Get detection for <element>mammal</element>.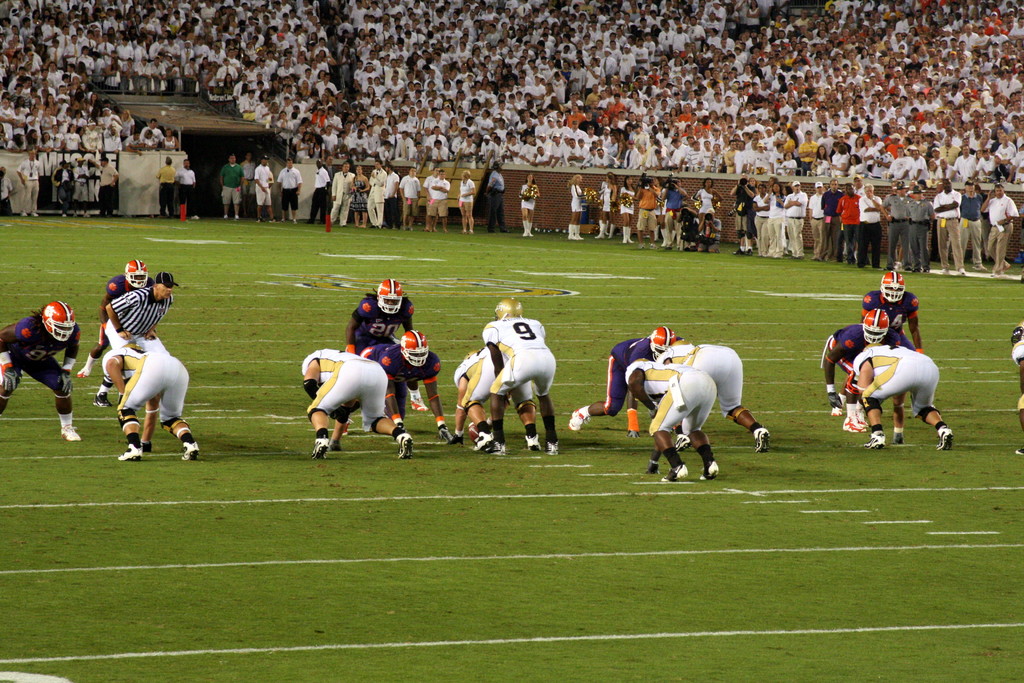
Detection: bbox(300, 347, 413, 461).
